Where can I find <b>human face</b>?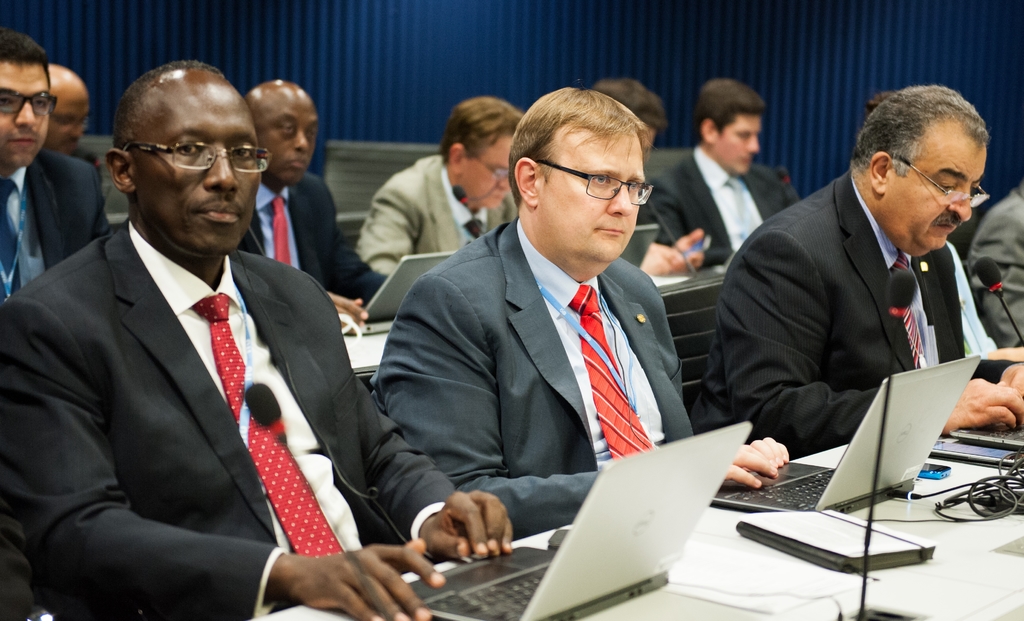
You can find it at <region>0, 62, 46, 163</region>.
